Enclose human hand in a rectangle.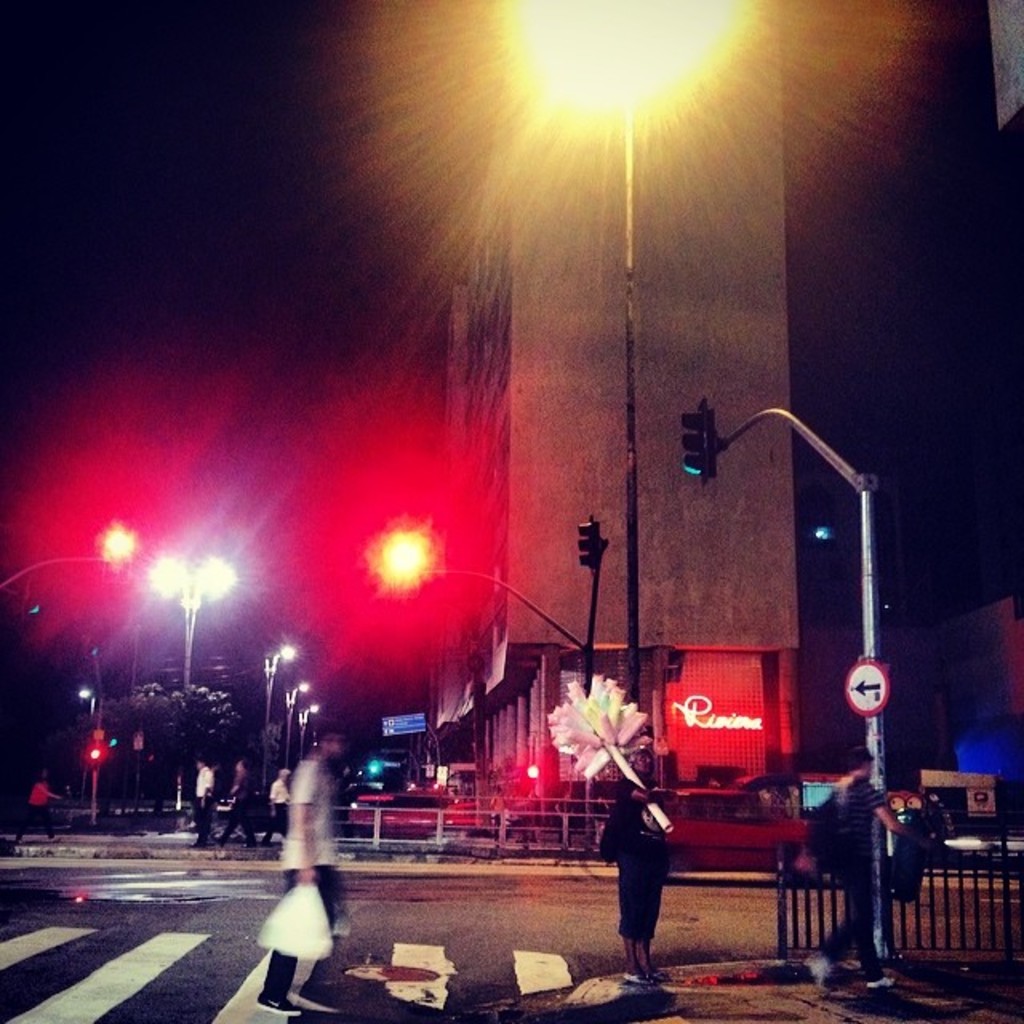
select_region(290, 856, 318, 888).
